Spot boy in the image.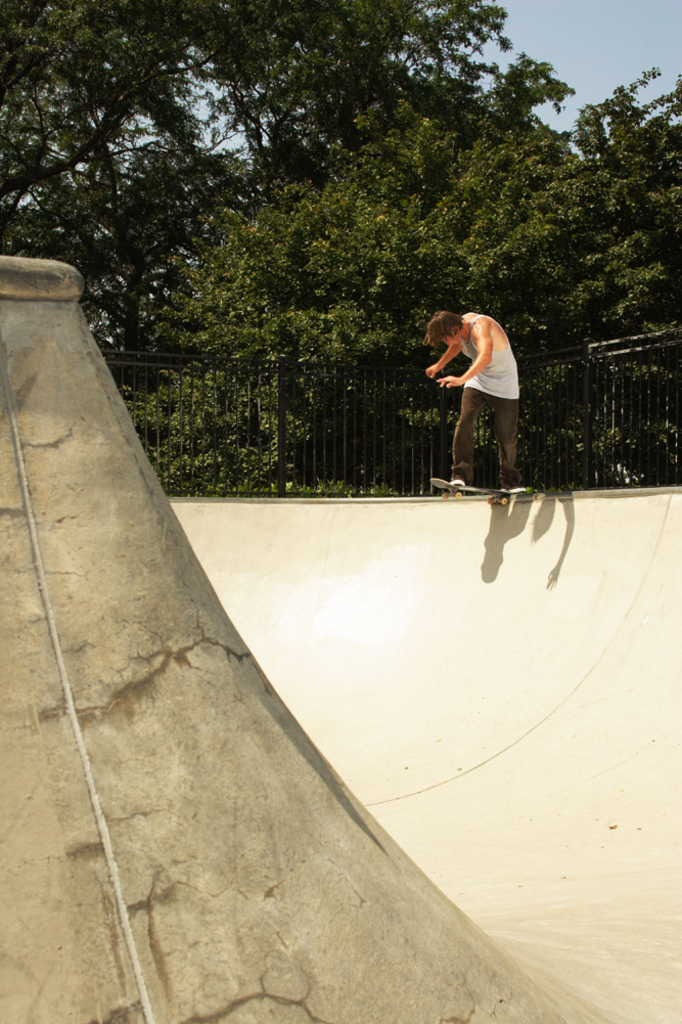
boy found at (414, 306, 529, 498).
